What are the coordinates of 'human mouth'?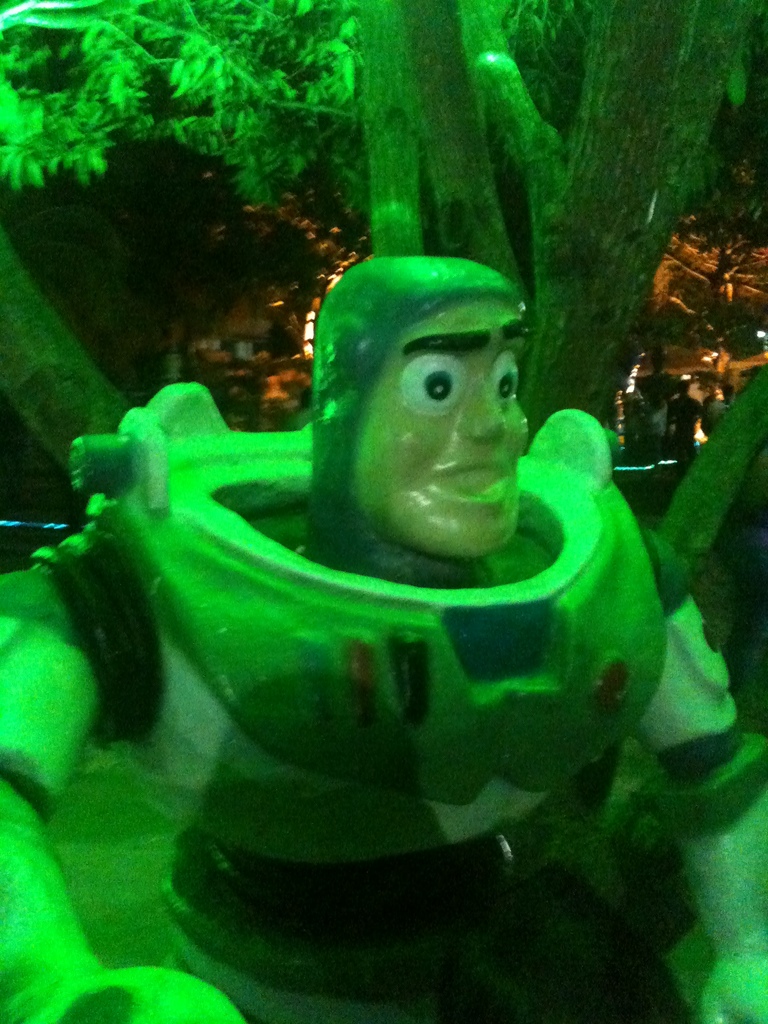
box=[430, 467, 507, 508].
